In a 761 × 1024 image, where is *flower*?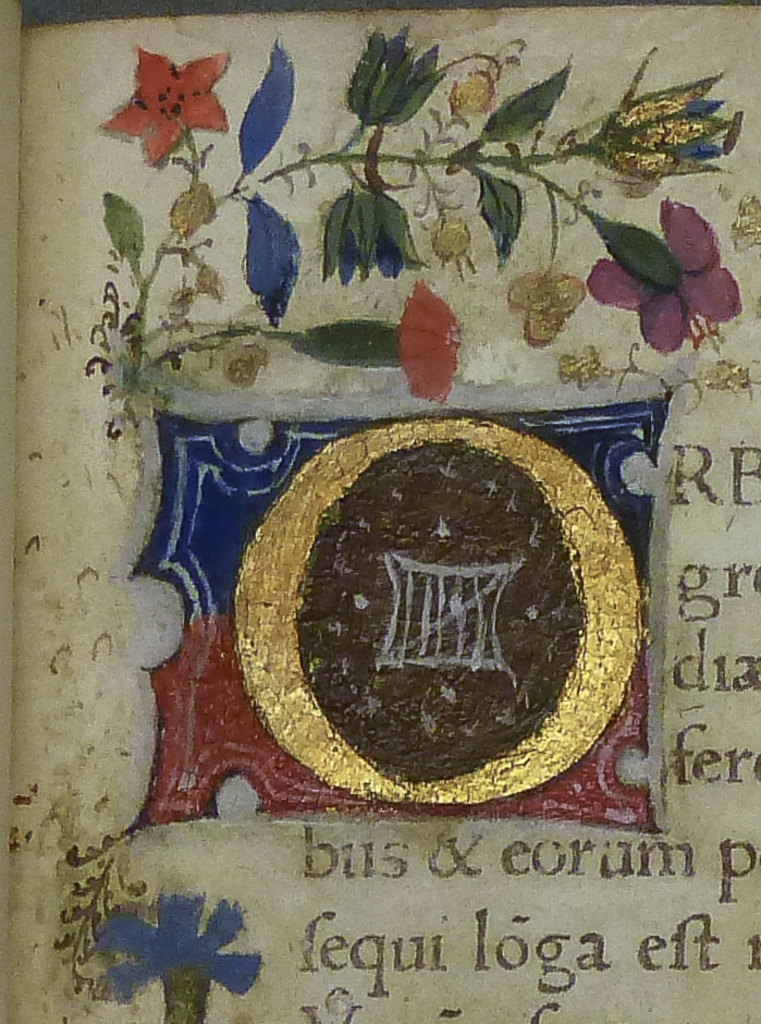
<region>110, 32, 230, 157</region>.
